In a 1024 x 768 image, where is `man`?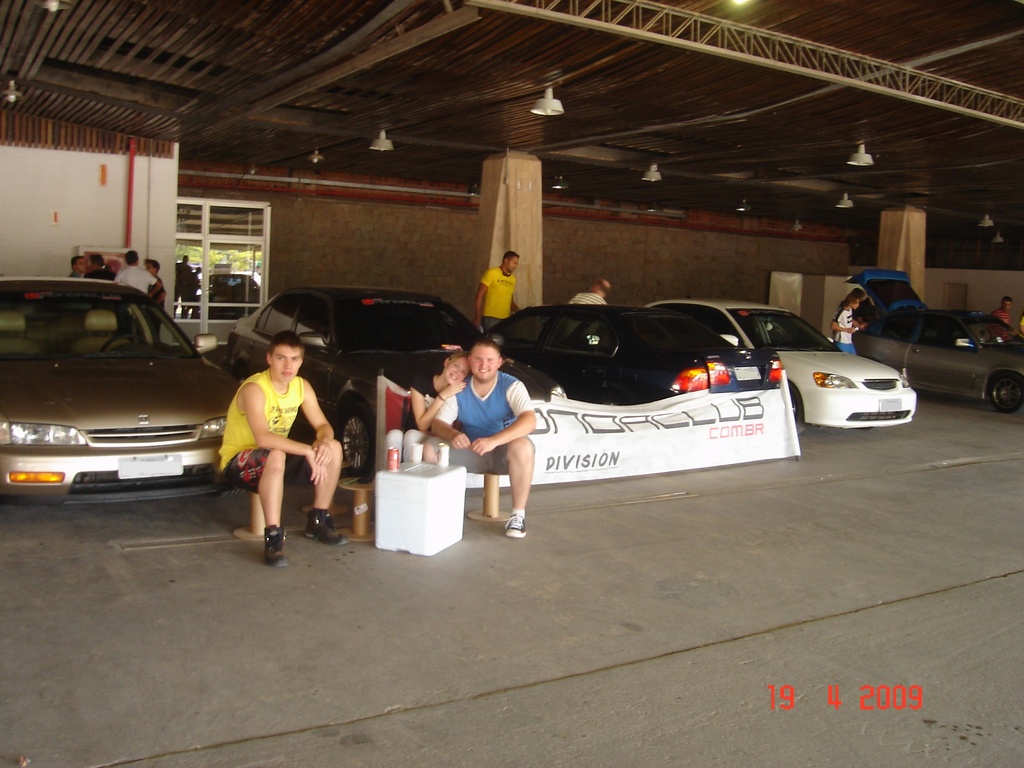
box(423, 337, 544, 539).
